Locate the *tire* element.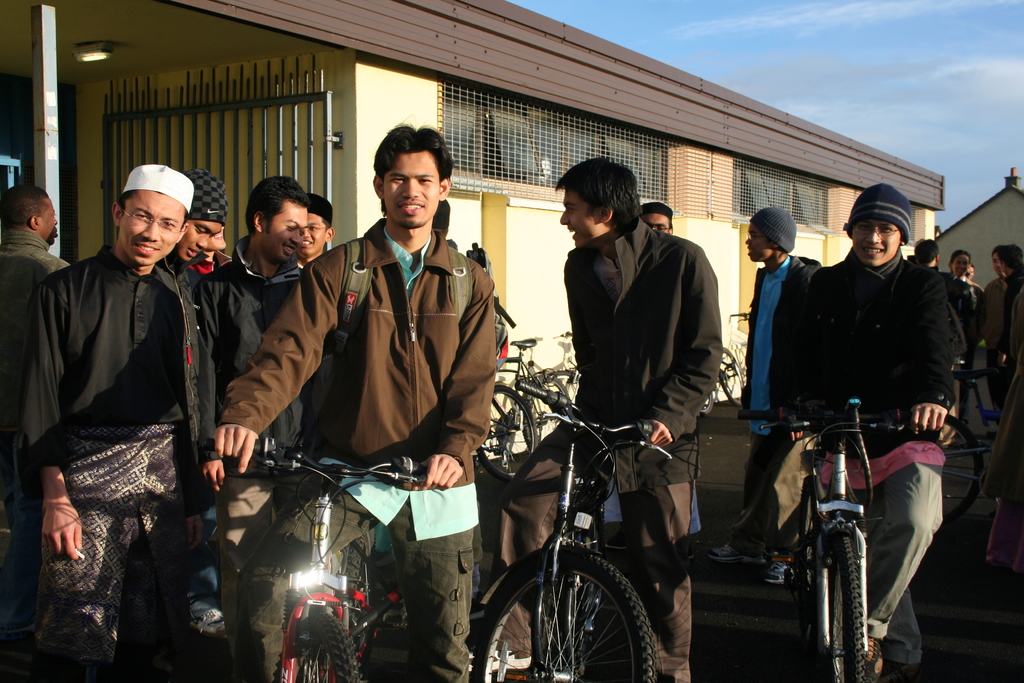
Element bbox: box=[273, 613, 359, 682].
